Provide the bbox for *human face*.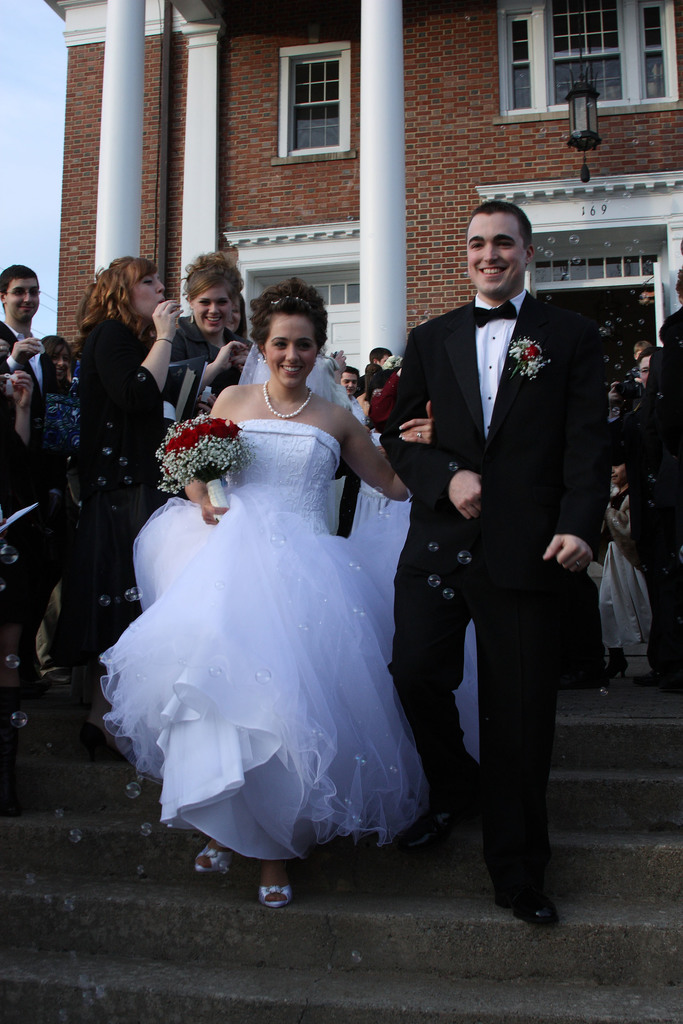
Rect(461, 207, 523, 285).
